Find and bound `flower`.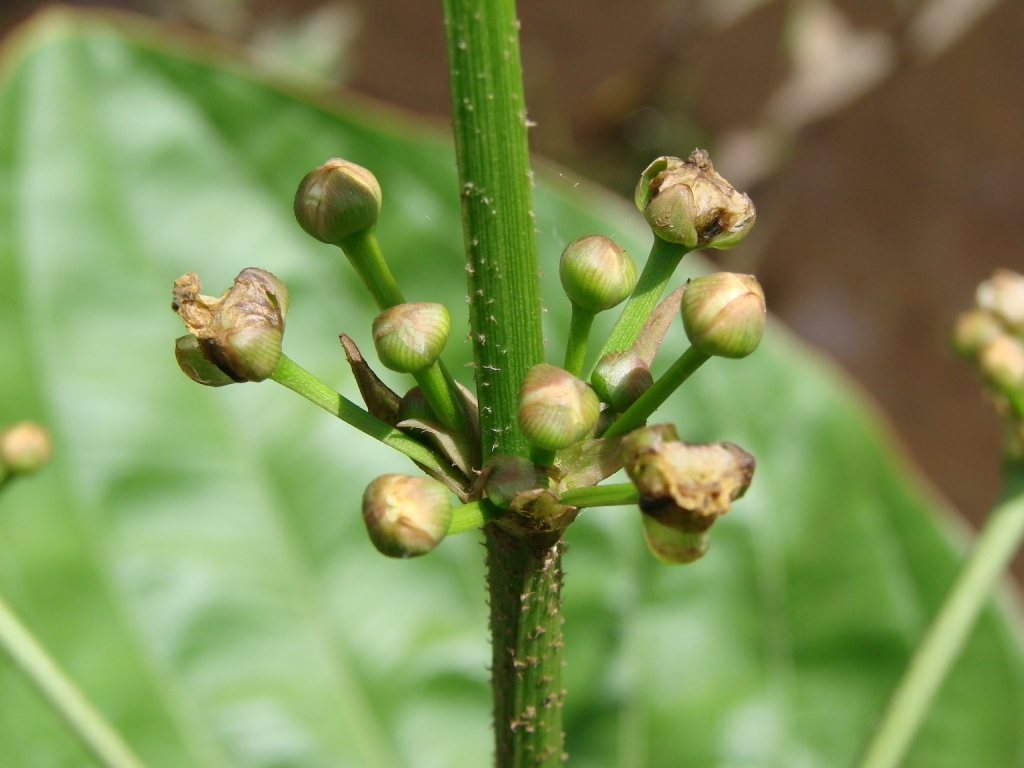
Bound: bbox(630, 144, 764, 245).
